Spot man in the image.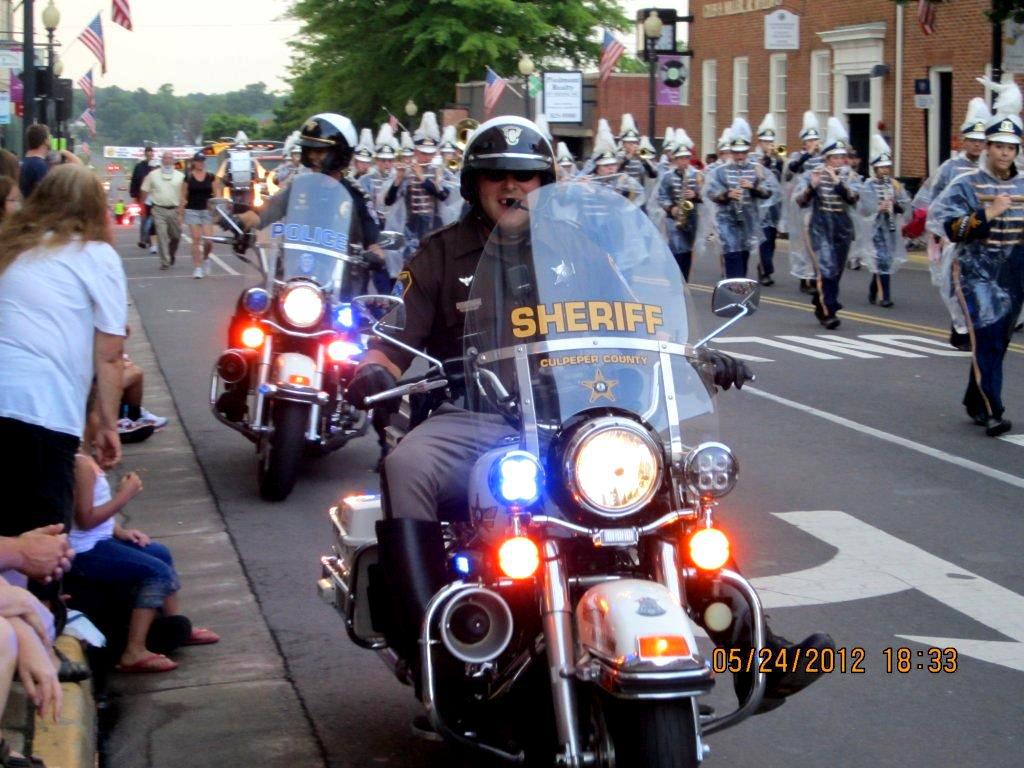
man found at (222,113,393,331).
